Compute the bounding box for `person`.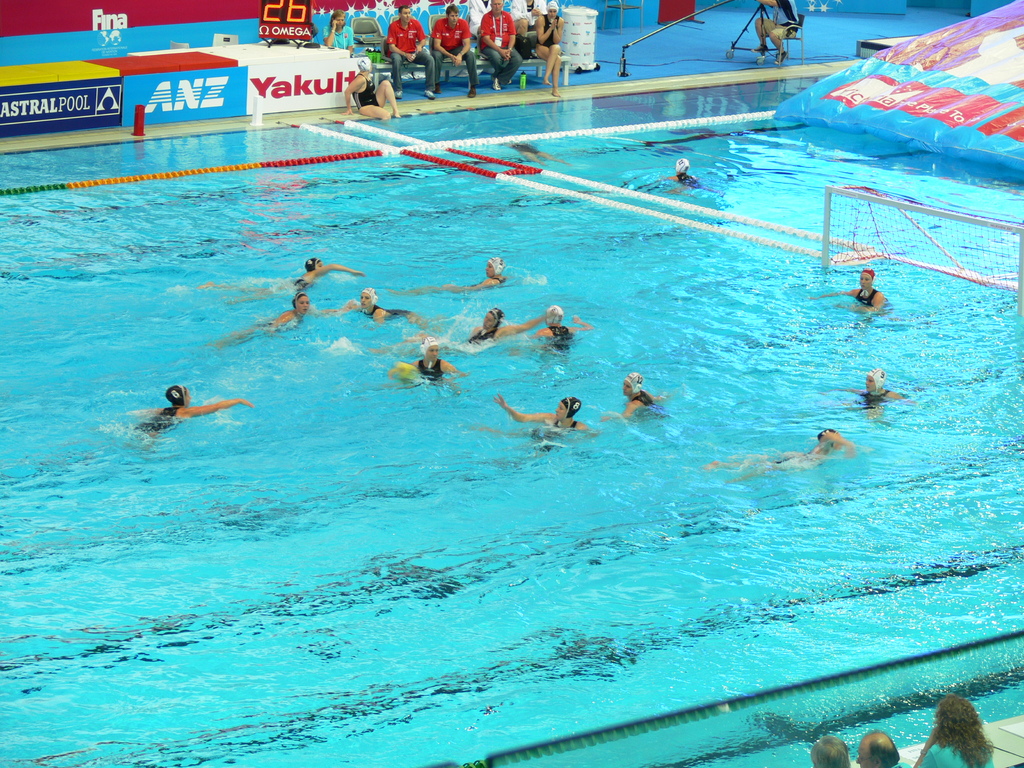
(915,692,996,767).
